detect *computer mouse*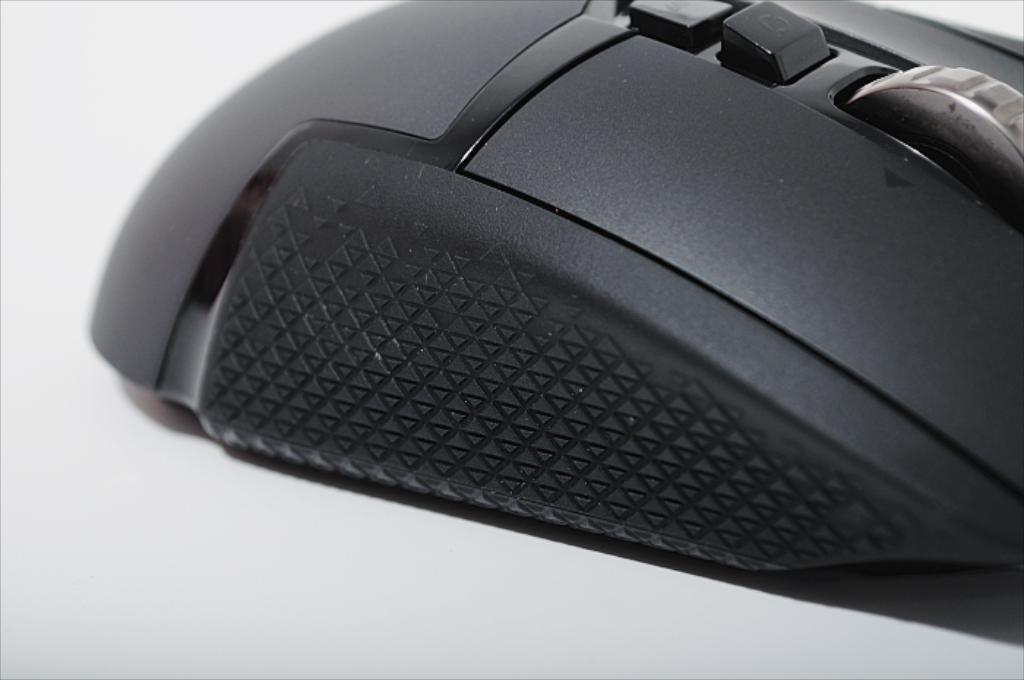
x1=89, y1=0, x2=1020, y2=588
